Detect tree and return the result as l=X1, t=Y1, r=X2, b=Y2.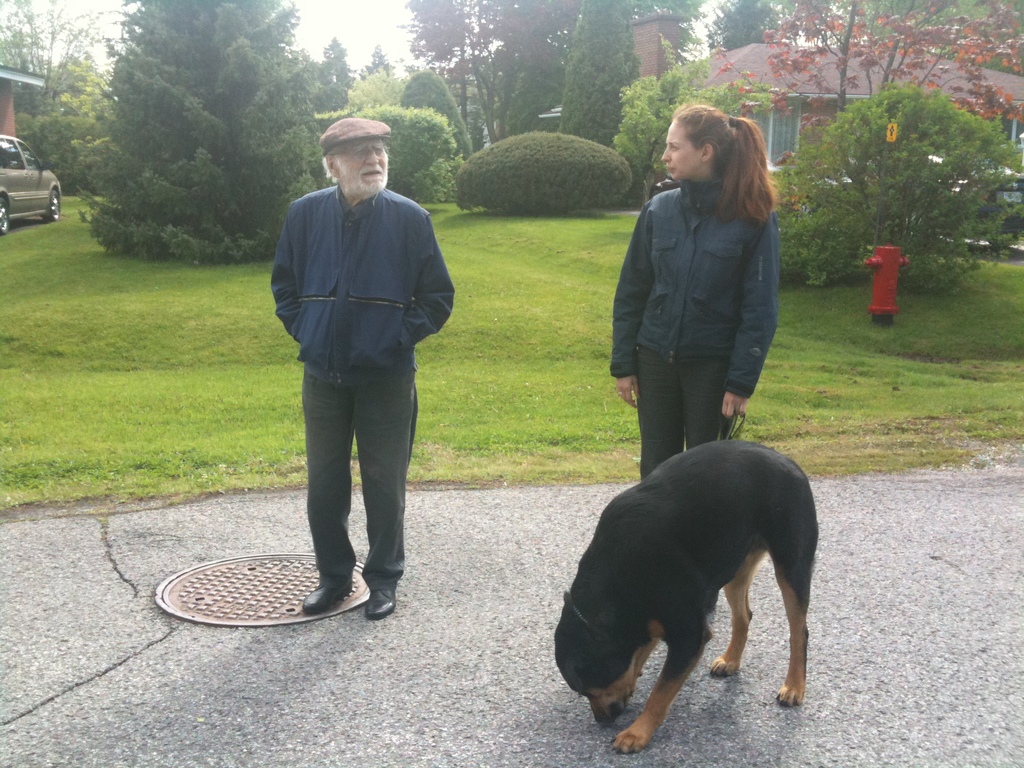
l=757, t=89, r=1023, b=287.
